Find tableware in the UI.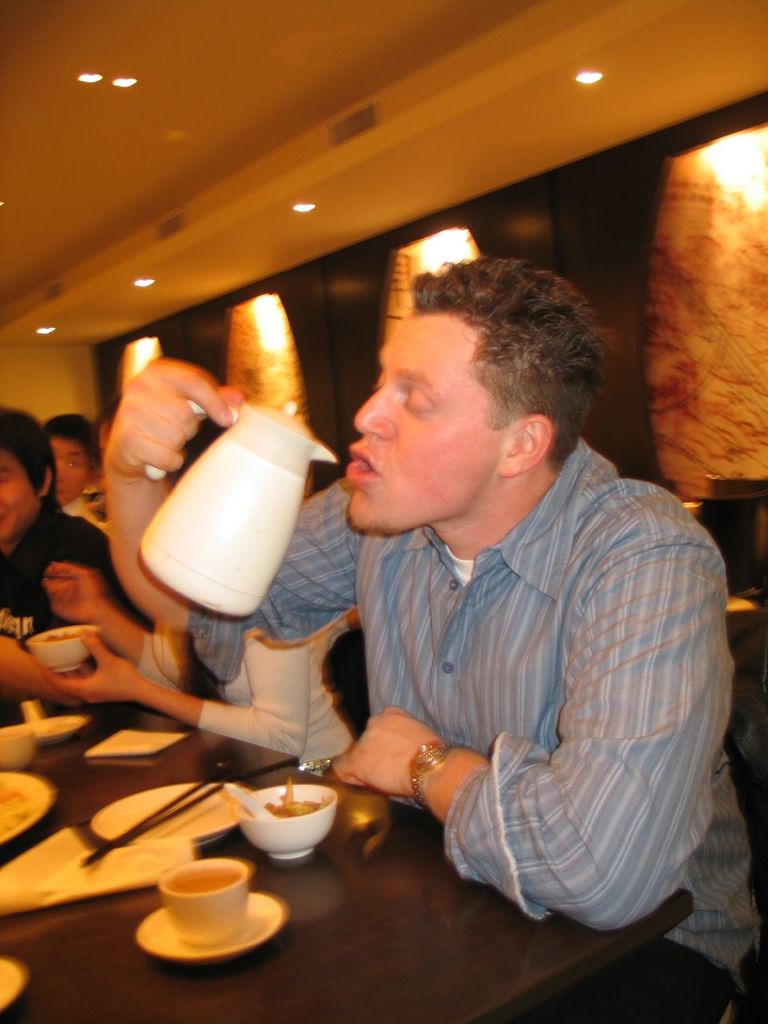
UI element at {"left": 24, "top": 625, "right": 105, "bottom": 678}.
